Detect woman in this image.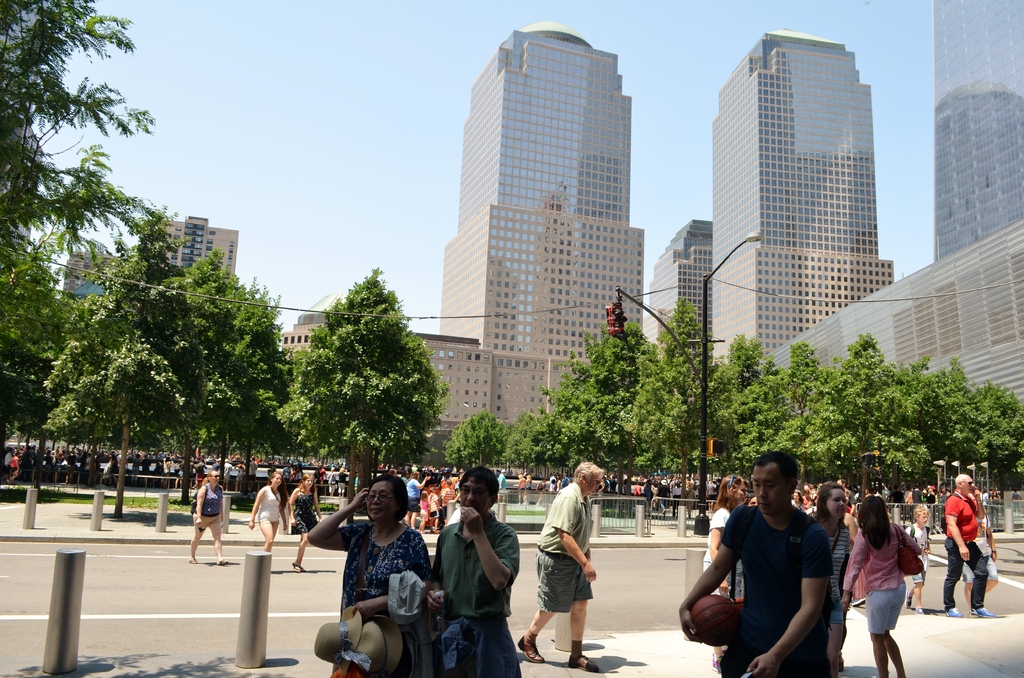
Detection: 701:470:753:670.
